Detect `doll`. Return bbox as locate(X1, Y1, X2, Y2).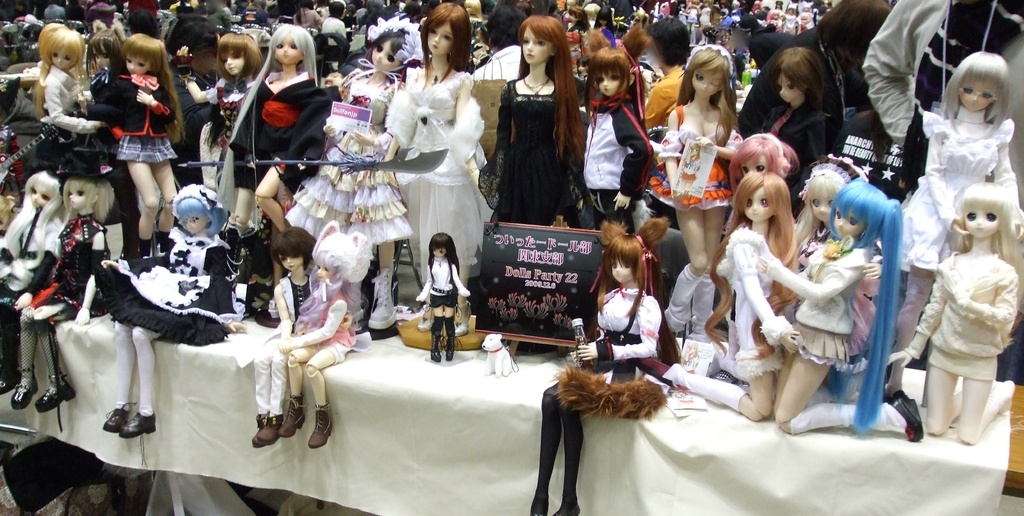
locate(655, 172, 792, 400).
